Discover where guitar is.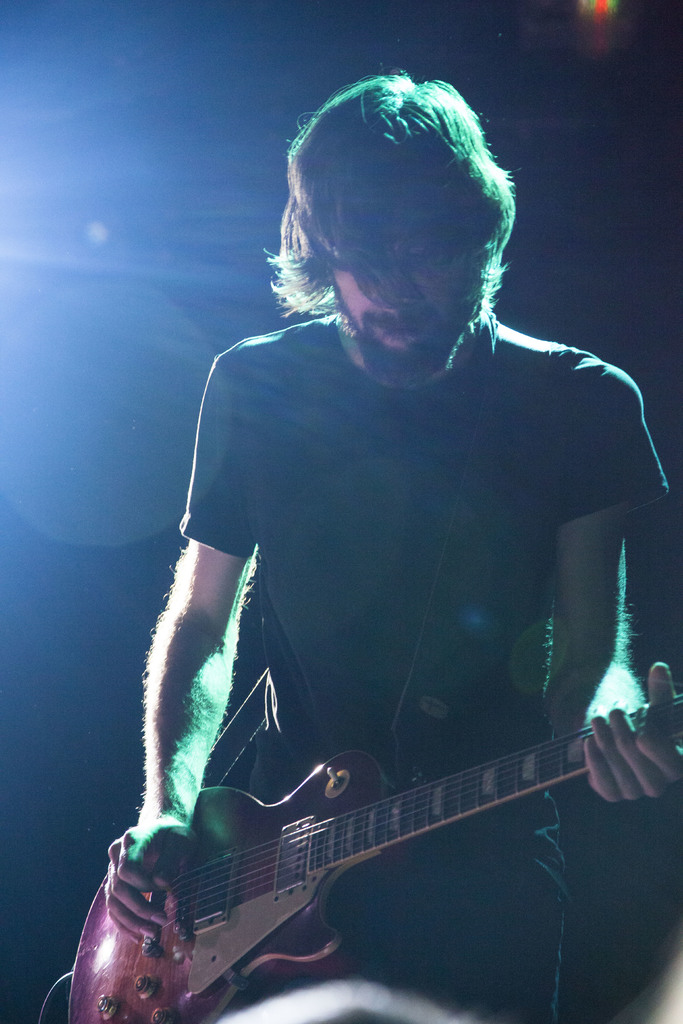
Discovered at 73, 649, 675, 1023.
